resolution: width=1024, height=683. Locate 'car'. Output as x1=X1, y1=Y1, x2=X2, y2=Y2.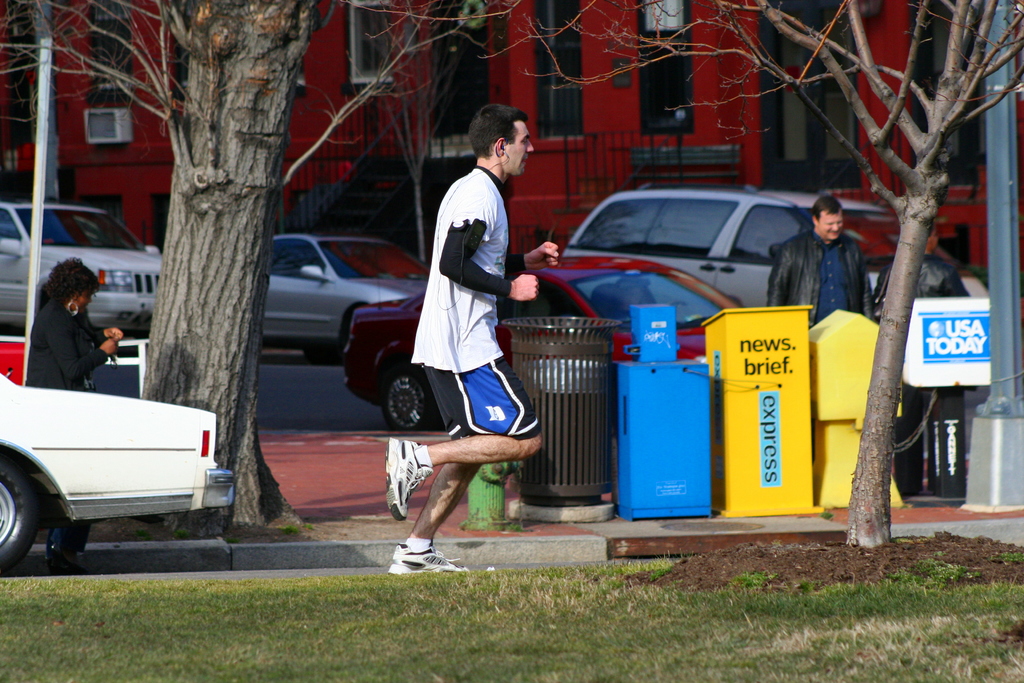
x1=0, y1=194, x2=161, y2=334.
